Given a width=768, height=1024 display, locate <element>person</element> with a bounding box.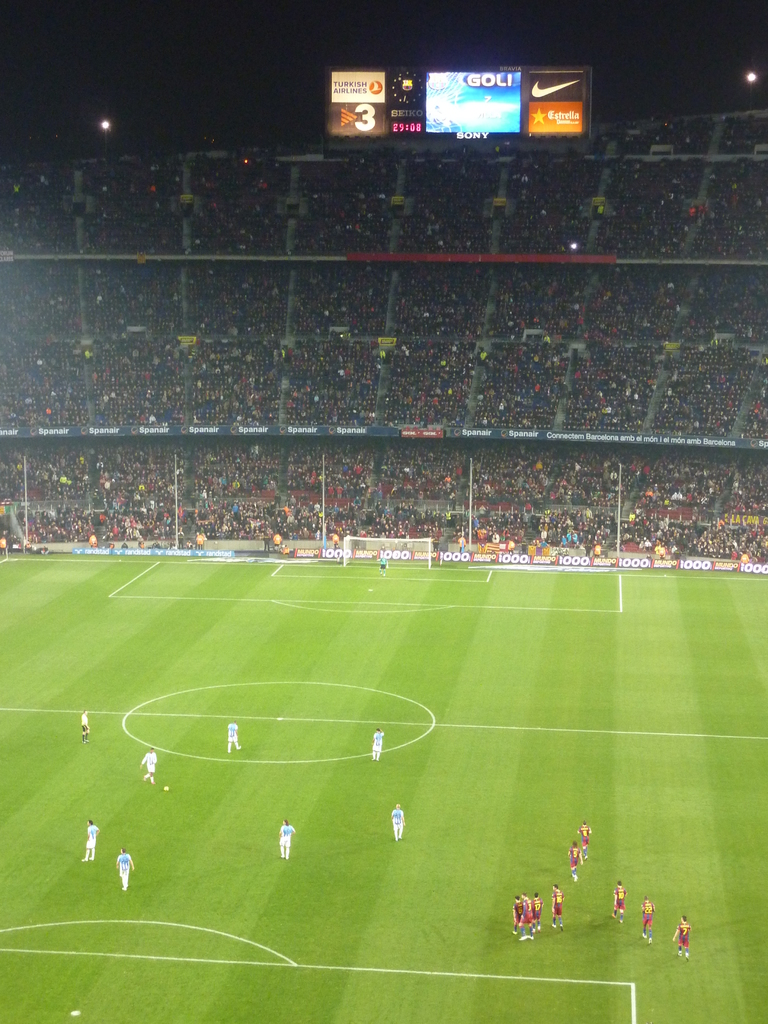
Located: <box>79,708,90,743</box>.
